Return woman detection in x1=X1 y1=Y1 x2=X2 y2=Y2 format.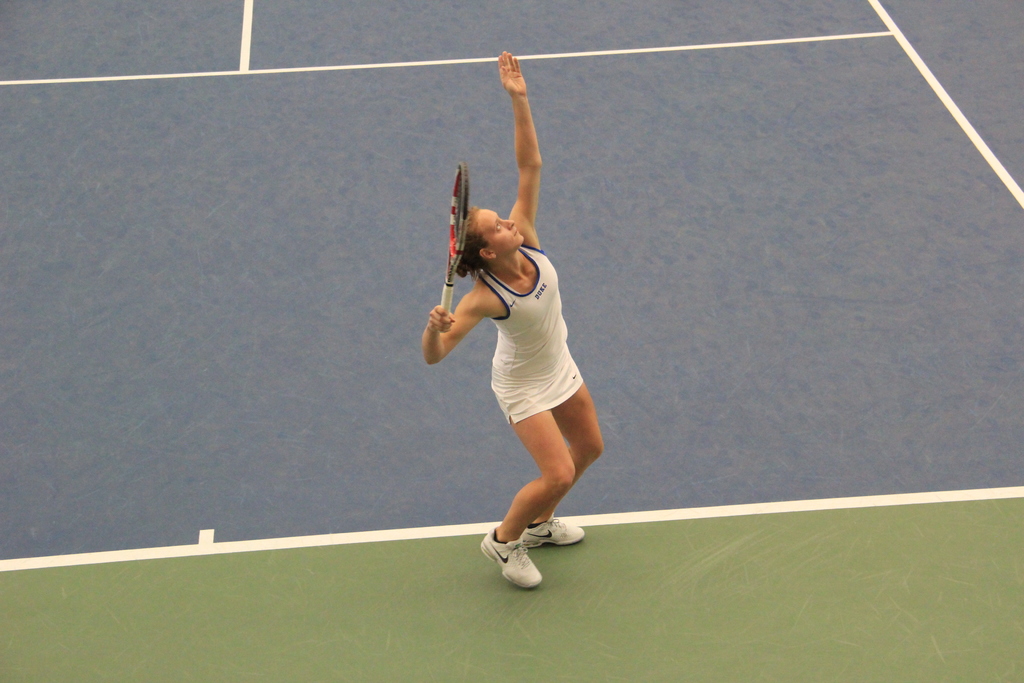
x1=428 y1=46 x2=602 y2=584.
